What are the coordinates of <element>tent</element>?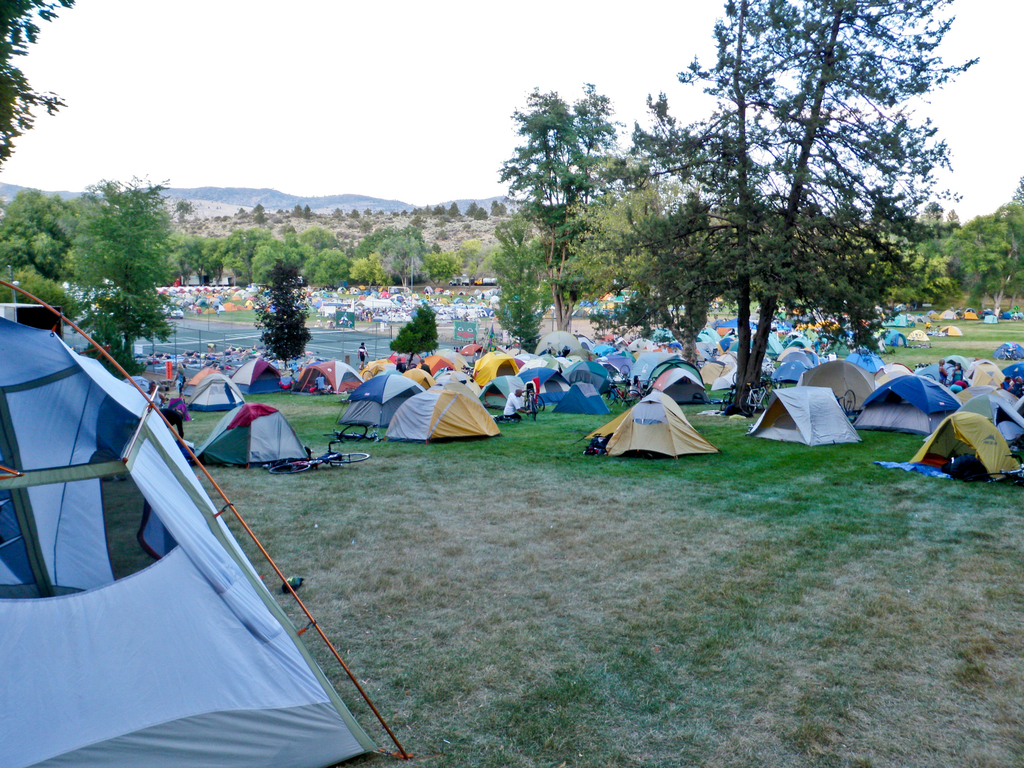
584 388 714 469.
